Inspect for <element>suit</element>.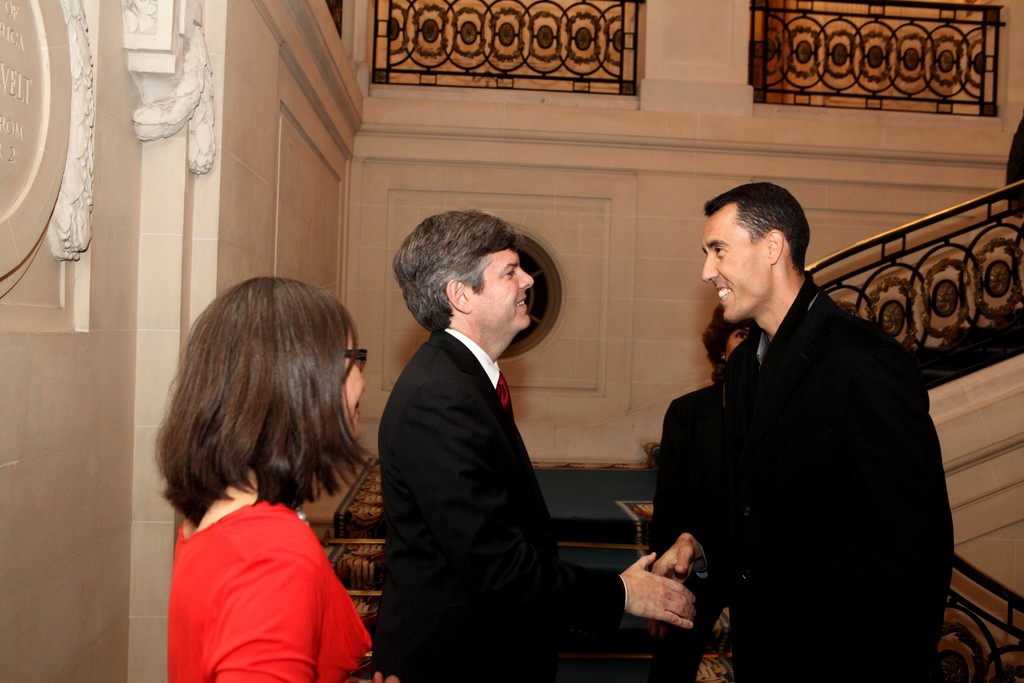
Inspection: 365 321 624 682.
